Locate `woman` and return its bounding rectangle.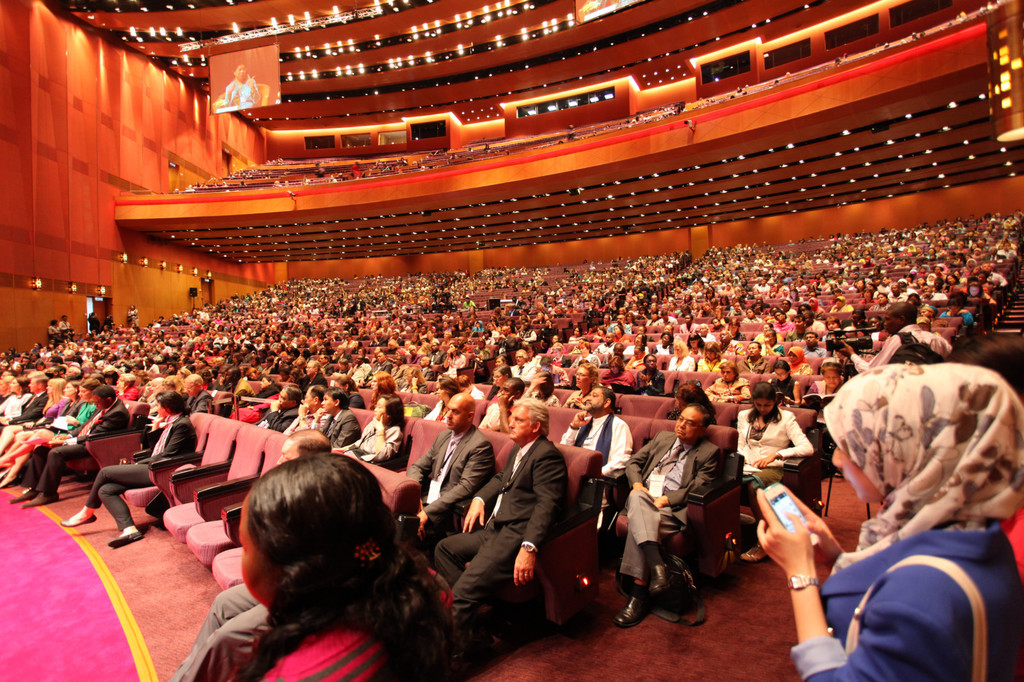
[160, 340, 173, 356].
